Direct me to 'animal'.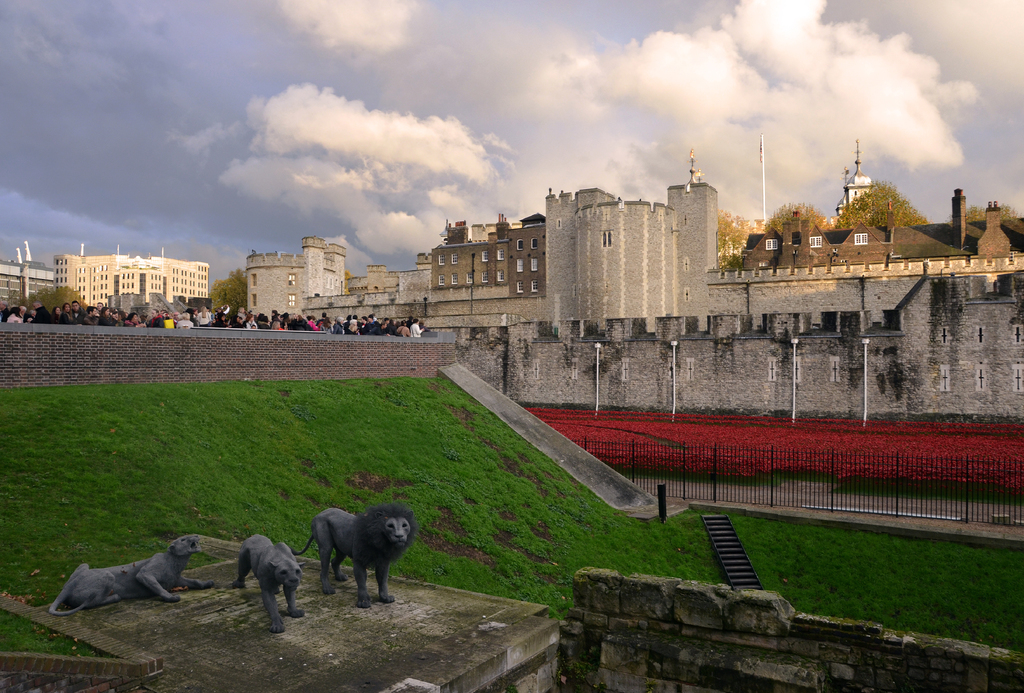
Direction: [left=47, top=533, right=207, bottom=613].
